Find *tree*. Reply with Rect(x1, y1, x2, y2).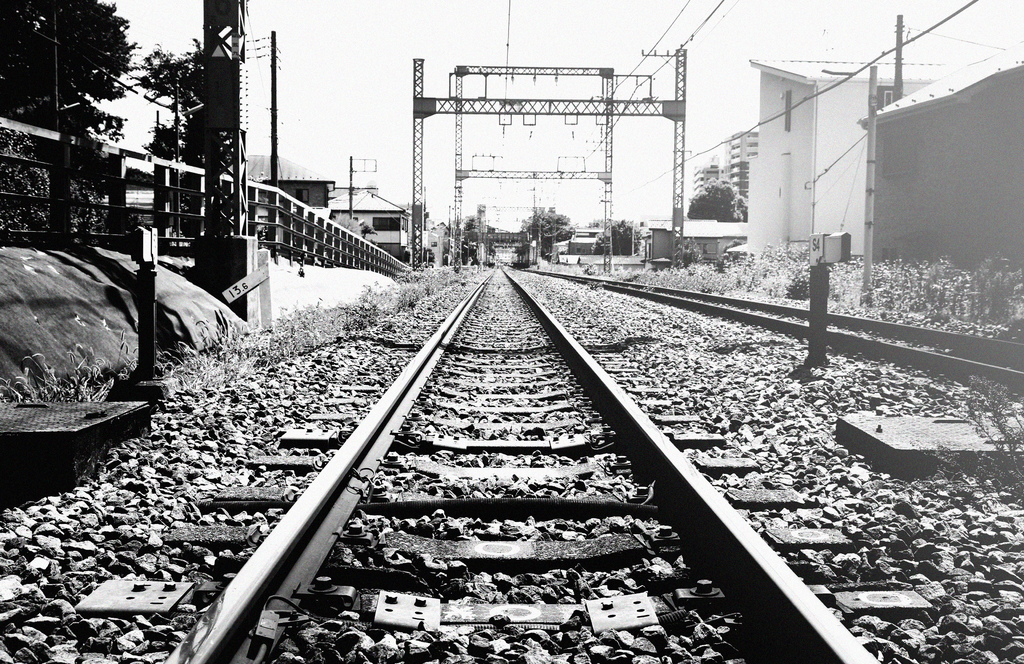
Rect(20, 12, 158, 231).
